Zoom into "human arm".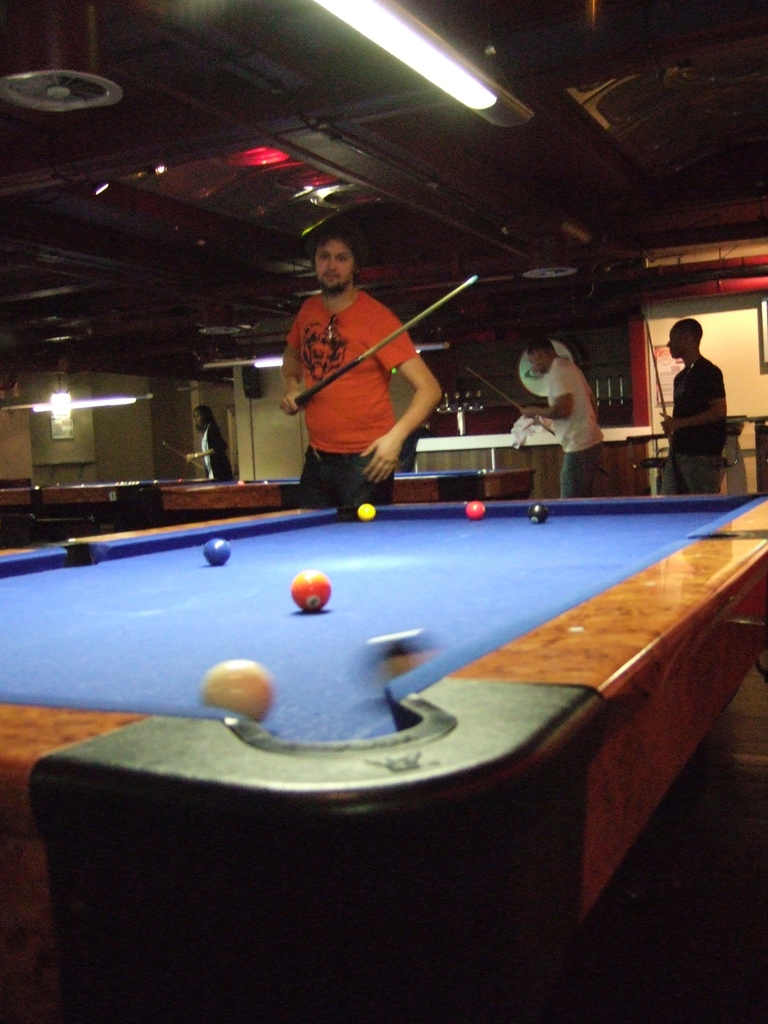
Zoom target: select_region(513, 350, 586, 424).
